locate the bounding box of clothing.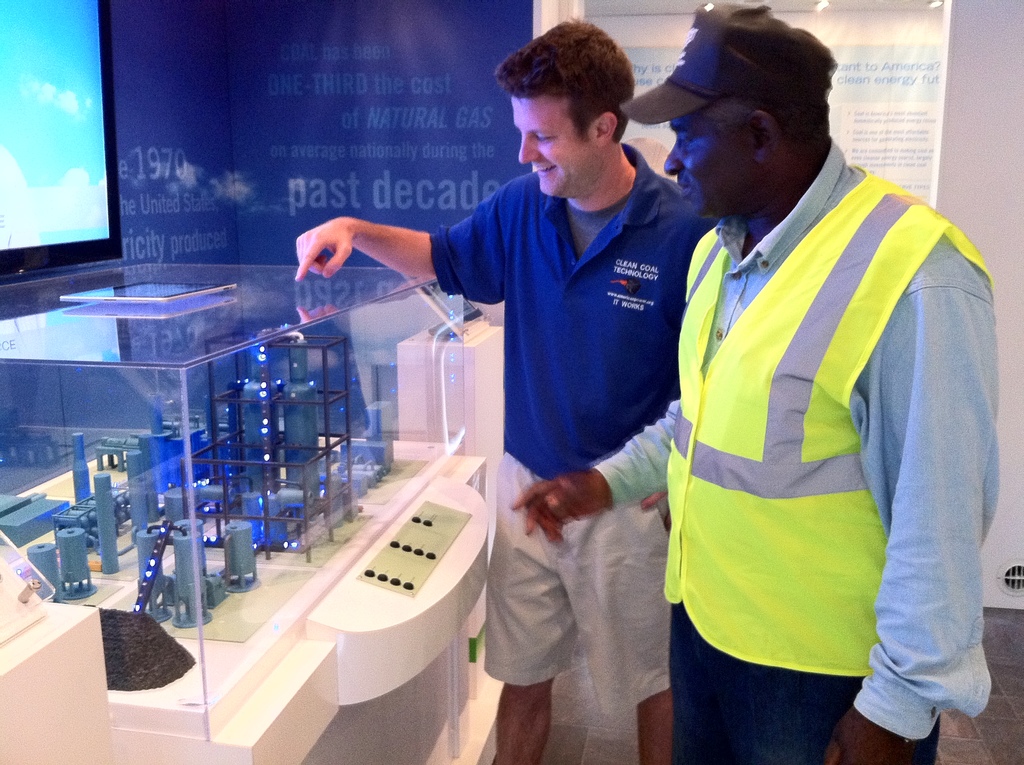
Bounding box: detection(425, 139, 712, 718).
